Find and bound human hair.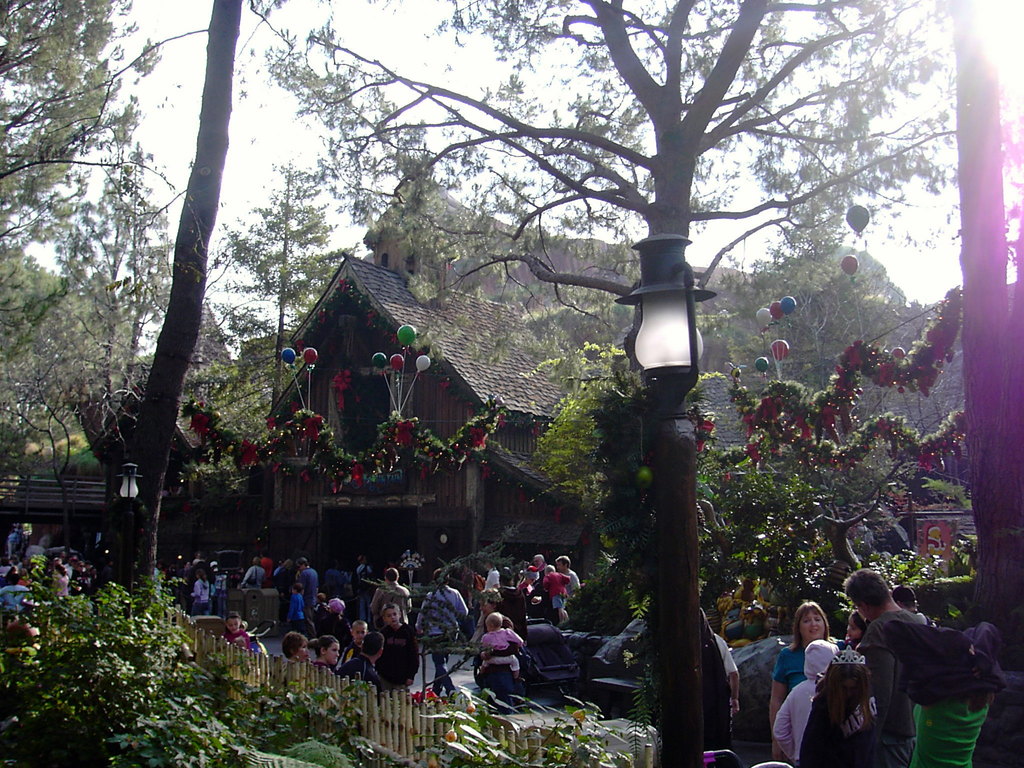
Bound: 433/569/449/586.
